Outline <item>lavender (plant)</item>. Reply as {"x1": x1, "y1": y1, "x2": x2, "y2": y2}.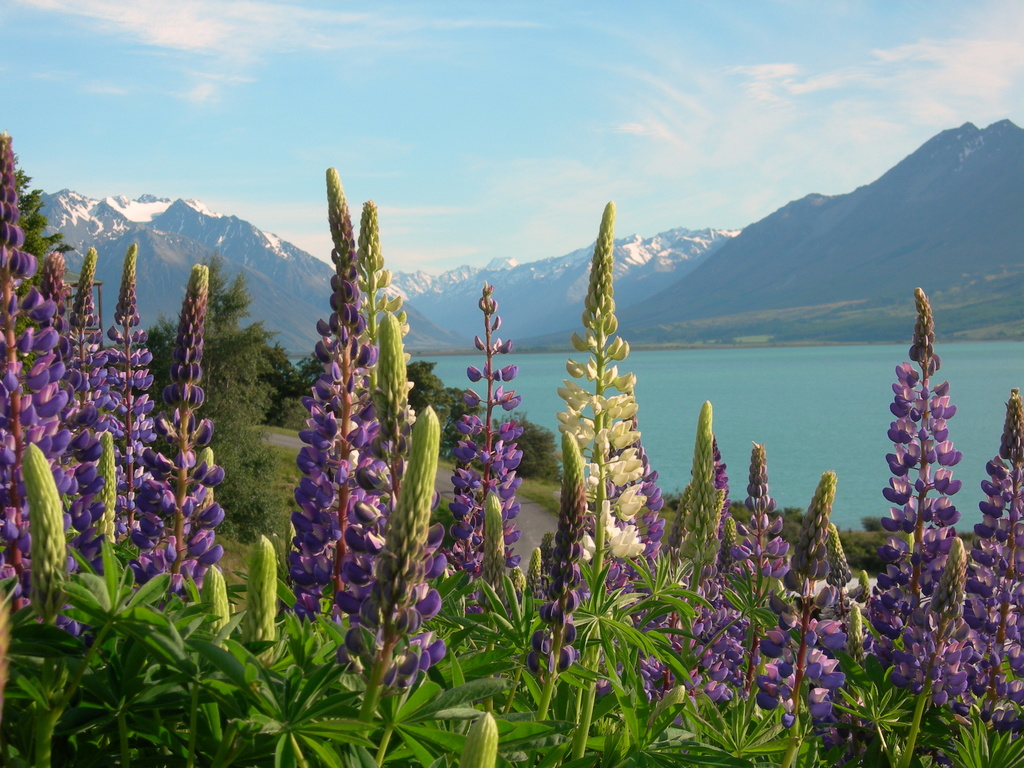
{"x1": 12, "y1": 256, "x2": 68, "y2": 588}.
